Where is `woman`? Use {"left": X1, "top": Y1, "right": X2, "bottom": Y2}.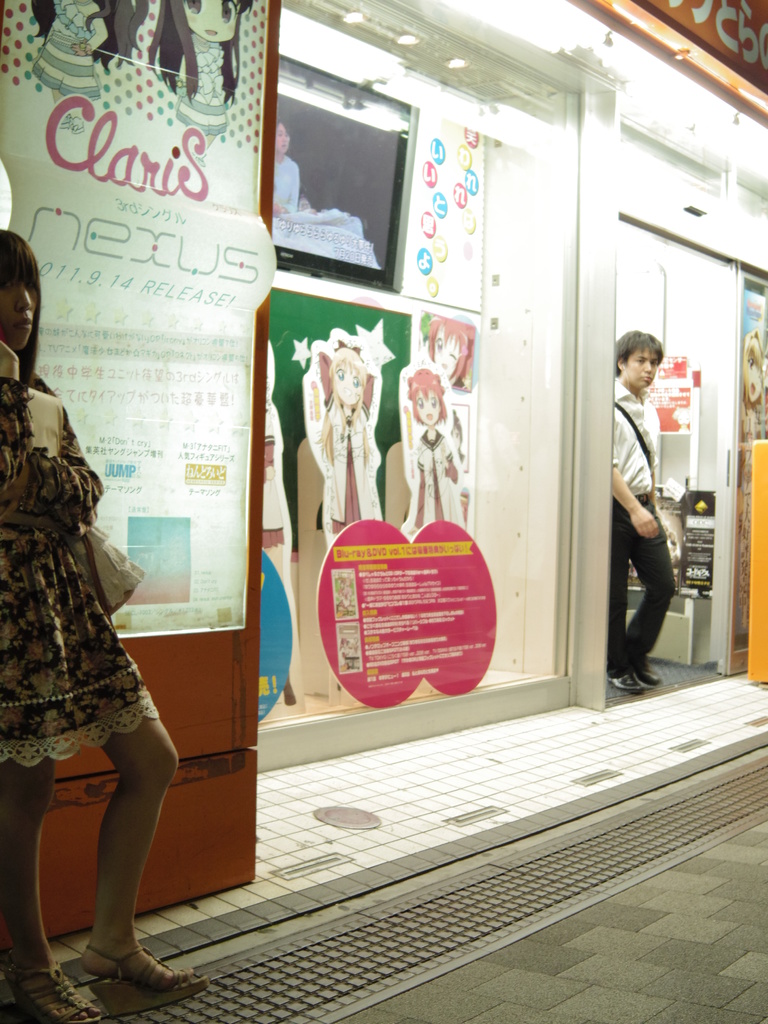
{"left": 13, "top": 310, "right": 200, "bottom": 979}.
